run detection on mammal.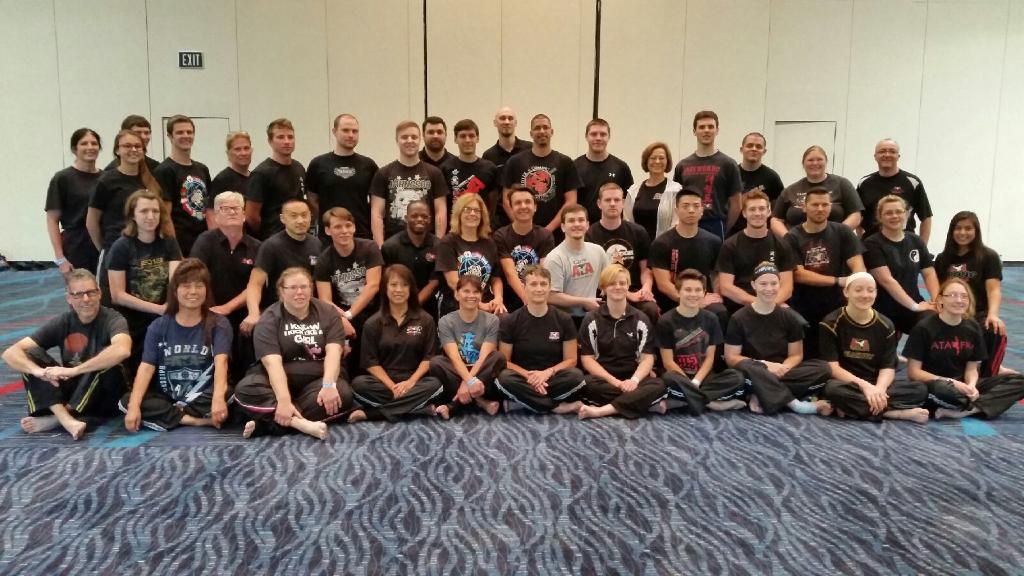
Result: [left=242, top=196, right=323, bottom=343].
